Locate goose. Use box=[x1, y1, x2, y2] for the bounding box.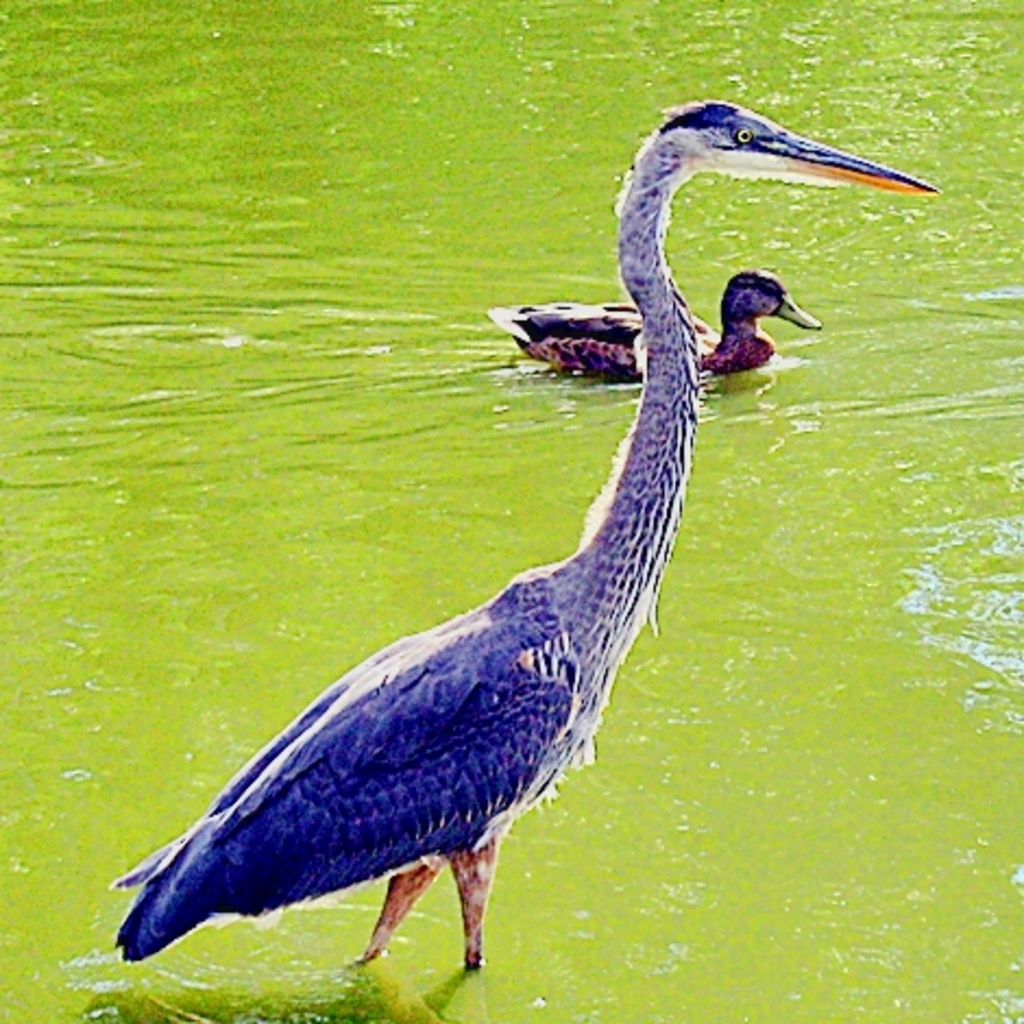
box=[107, 92, 946, 967].
